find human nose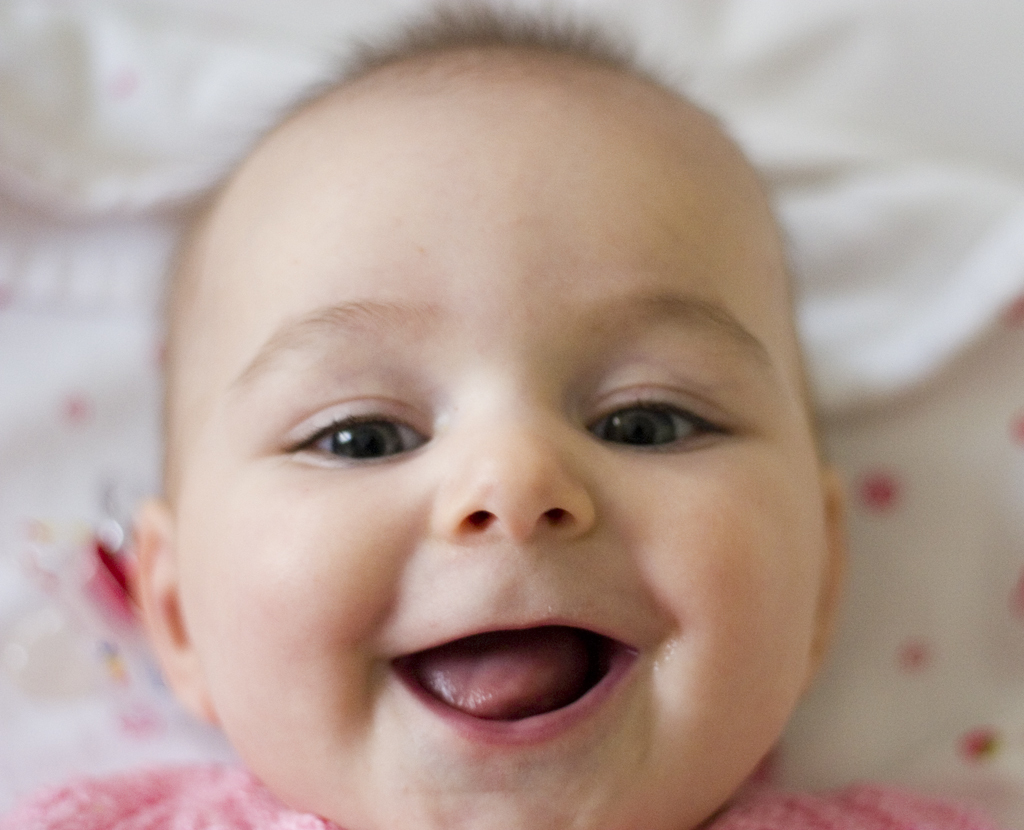
bbox=(442, 385, 596, 536)
